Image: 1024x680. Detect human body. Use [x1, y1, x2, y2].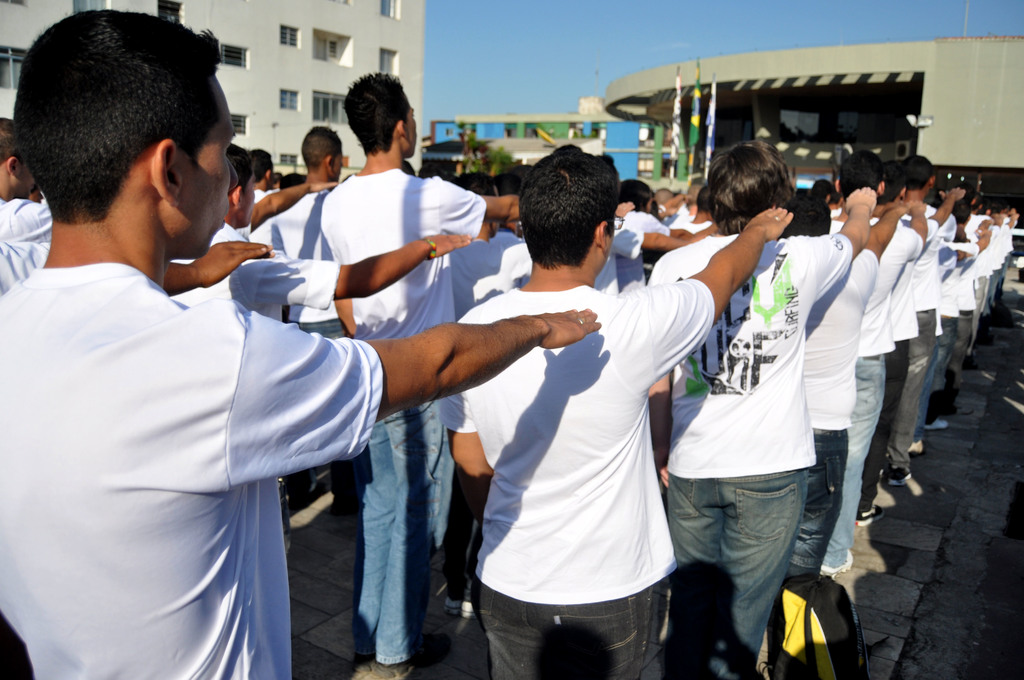
[255, 186, 284, 257].
